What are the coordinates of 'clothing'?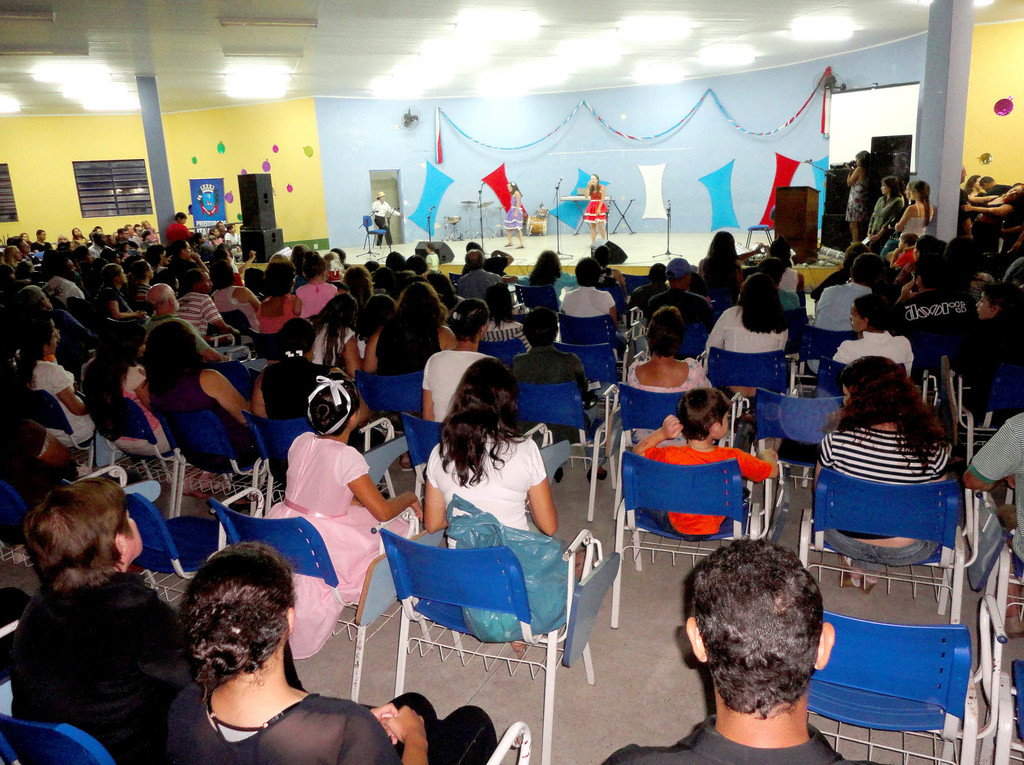
x1=17 y1=351 x2=105 y2=449.
